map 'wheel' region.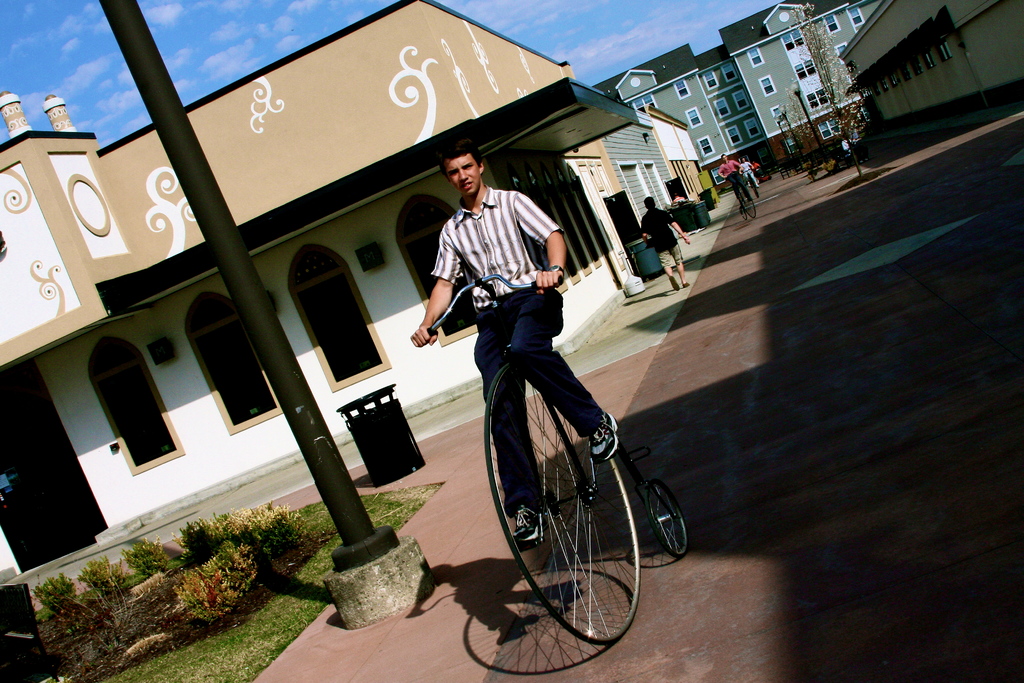
Mapped to <bbox>740, 210, 749, 220</bbox>.
